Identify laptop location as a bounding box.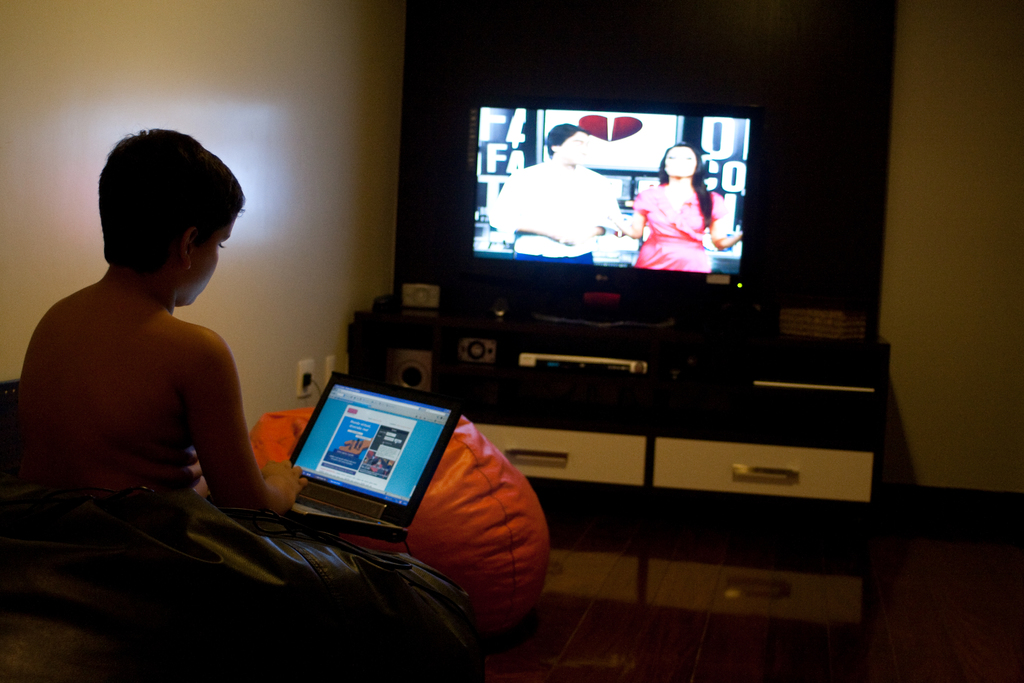
select_region(263, 377, 456, 548).
